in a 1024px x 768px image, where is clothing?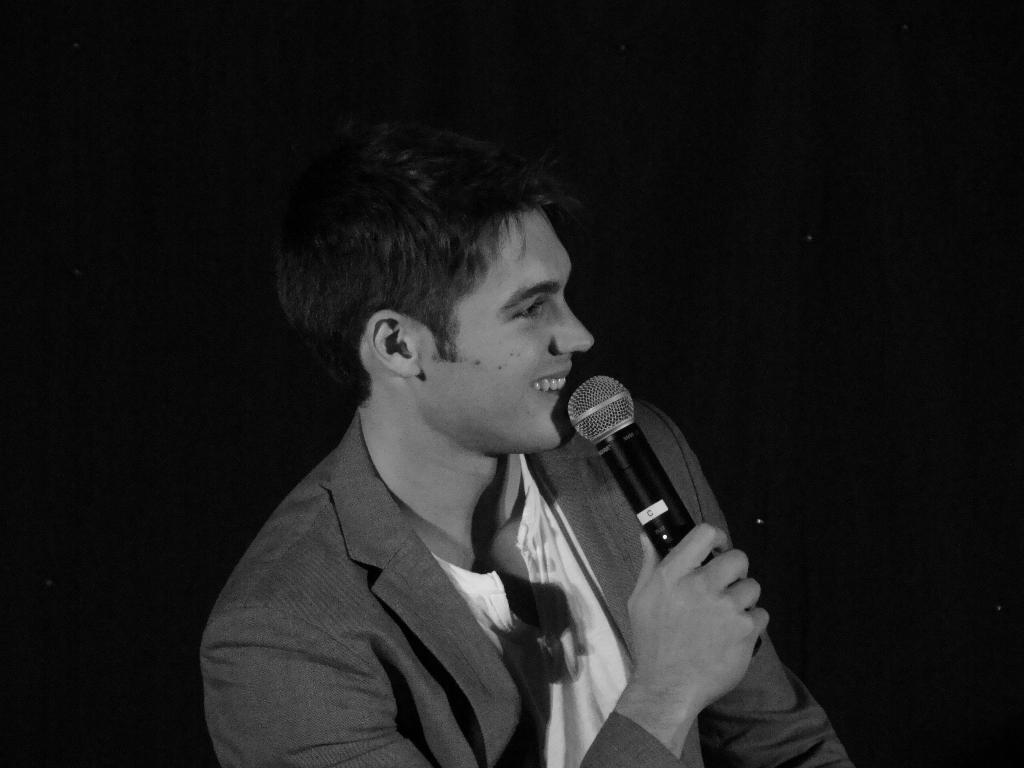
192/410/858/767.
